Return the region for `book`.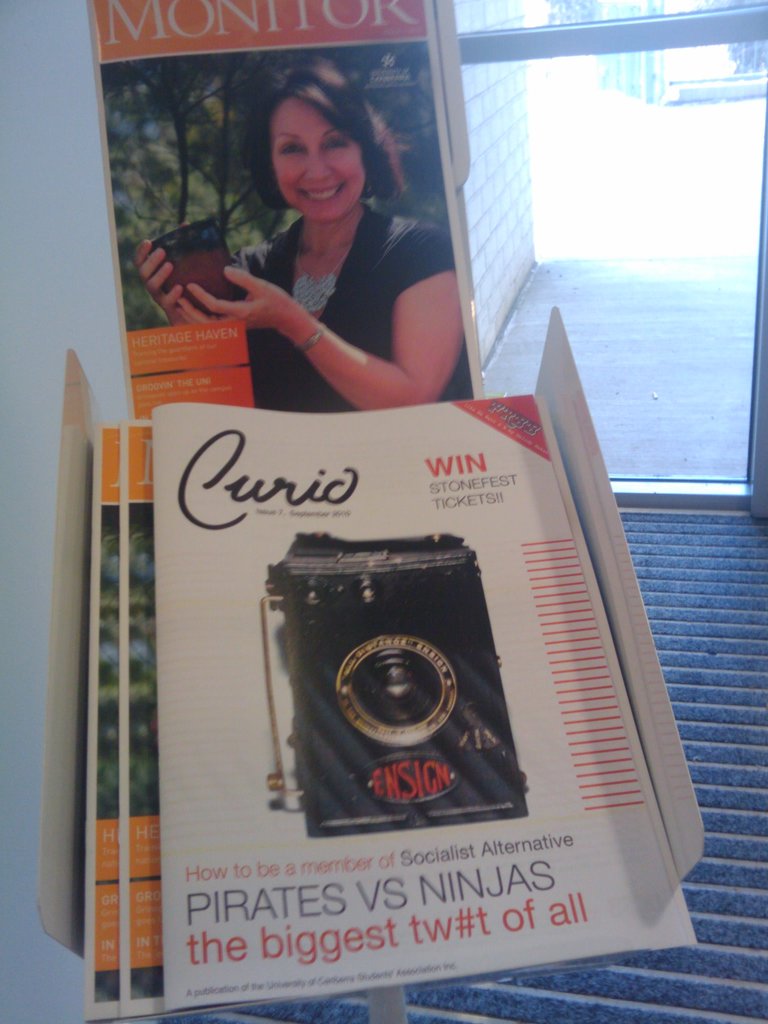
BBox(86, 0, 480, 410).
